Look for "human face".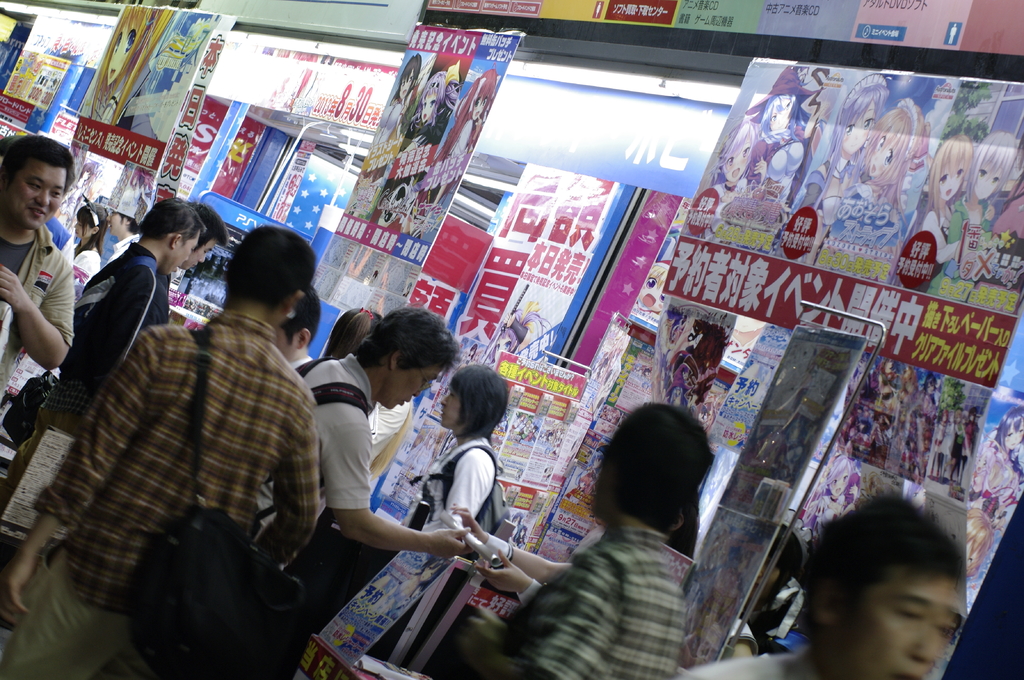
Found: box(162, 233, 198, 271).
